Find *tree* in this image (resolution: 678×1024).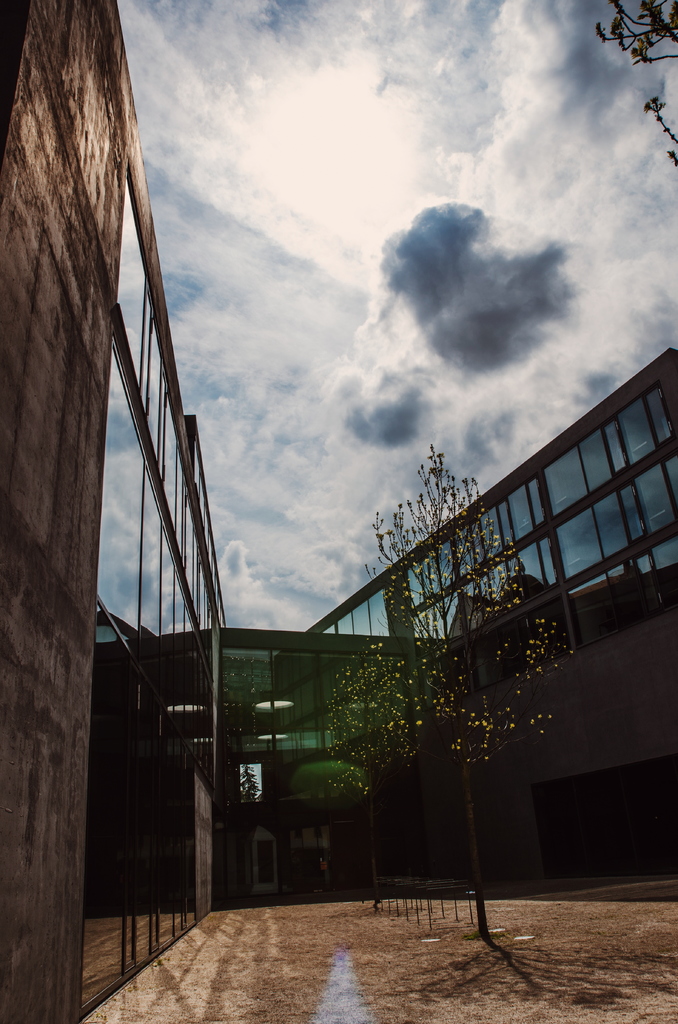
(333, 436, 572, 943).
